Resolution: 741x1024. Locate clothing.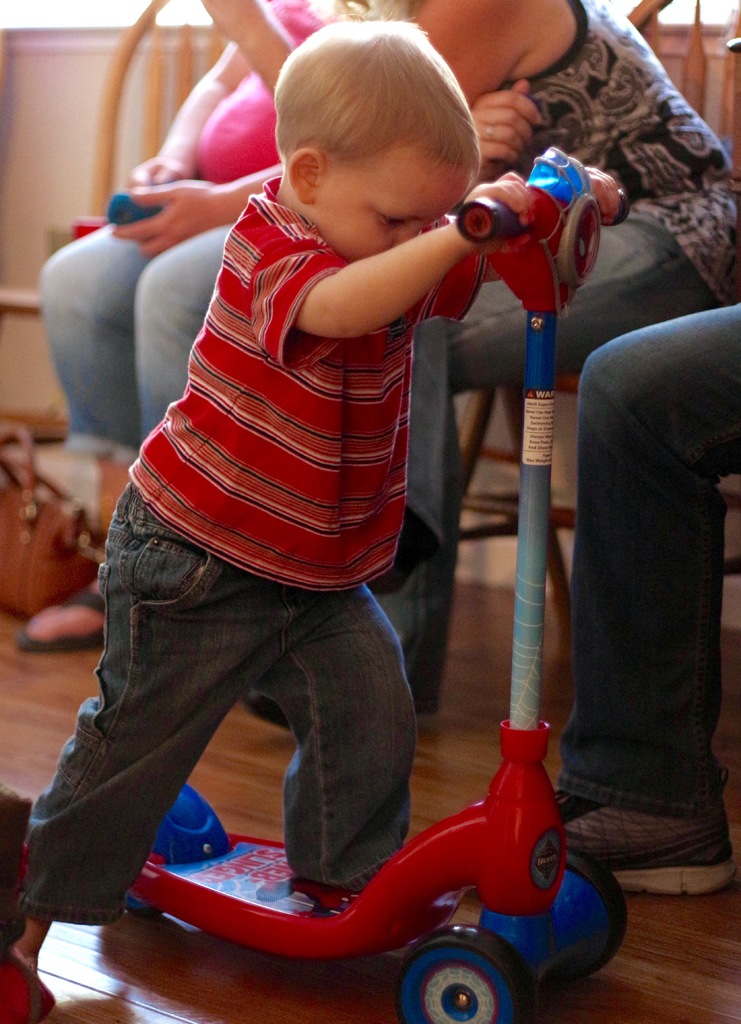
{"x1": 38, "y1": 216, "x2": 240, "y2": 472}.
